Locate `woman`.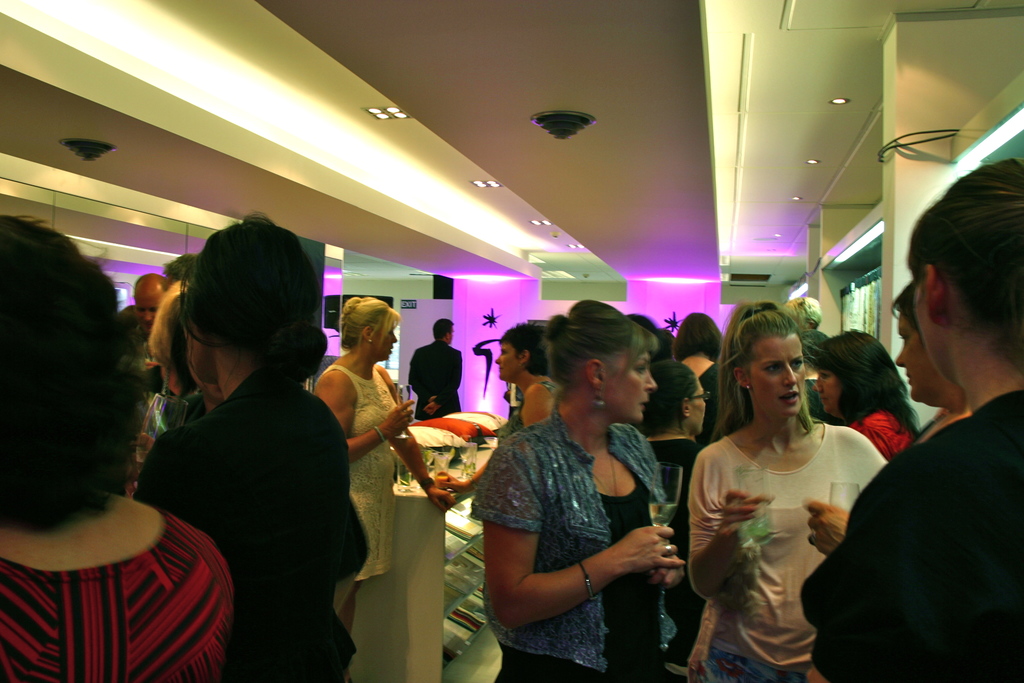
Bounding box: box(808, 328, 920, 465).
